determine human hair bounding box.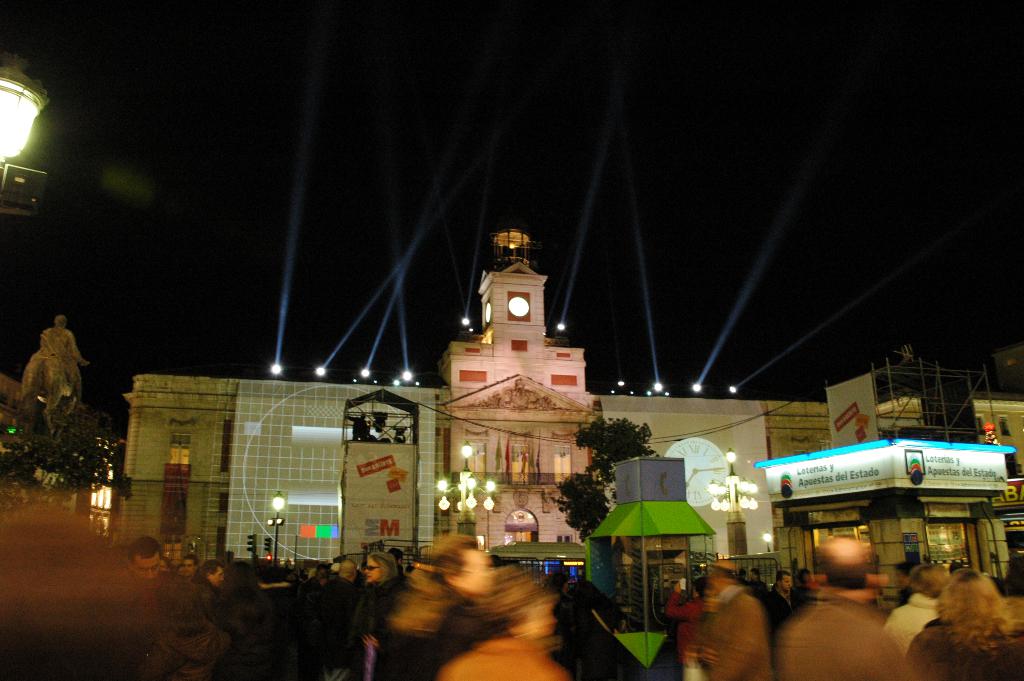
Determined: [929, 577, 1014, 664].
